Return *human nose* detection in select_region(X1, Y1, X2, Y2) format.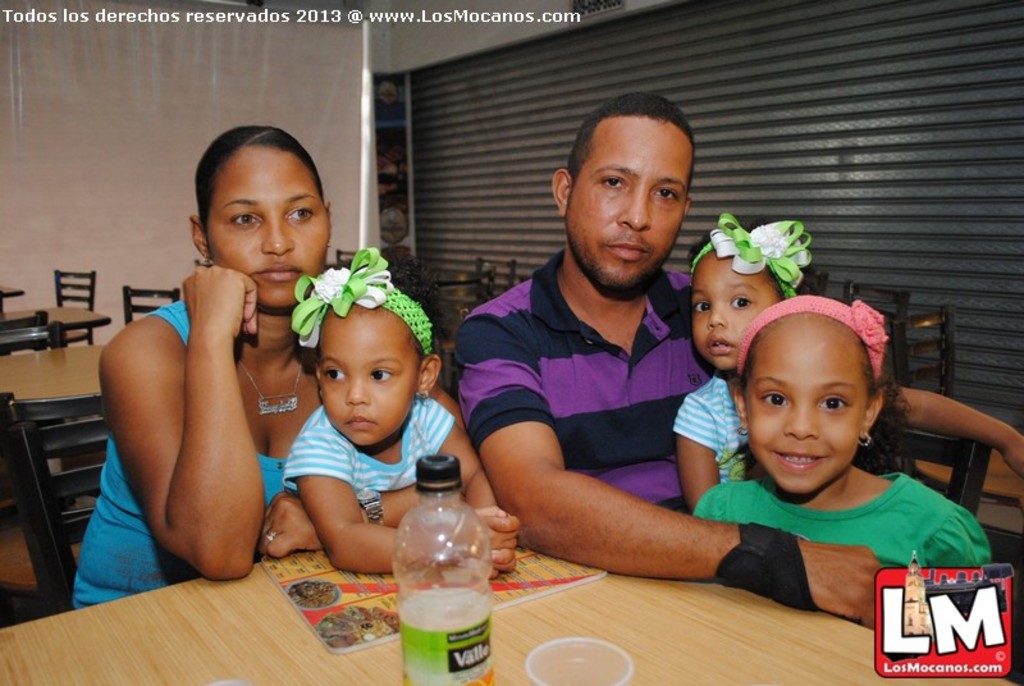
select_region(782, 397, 819, 443).
